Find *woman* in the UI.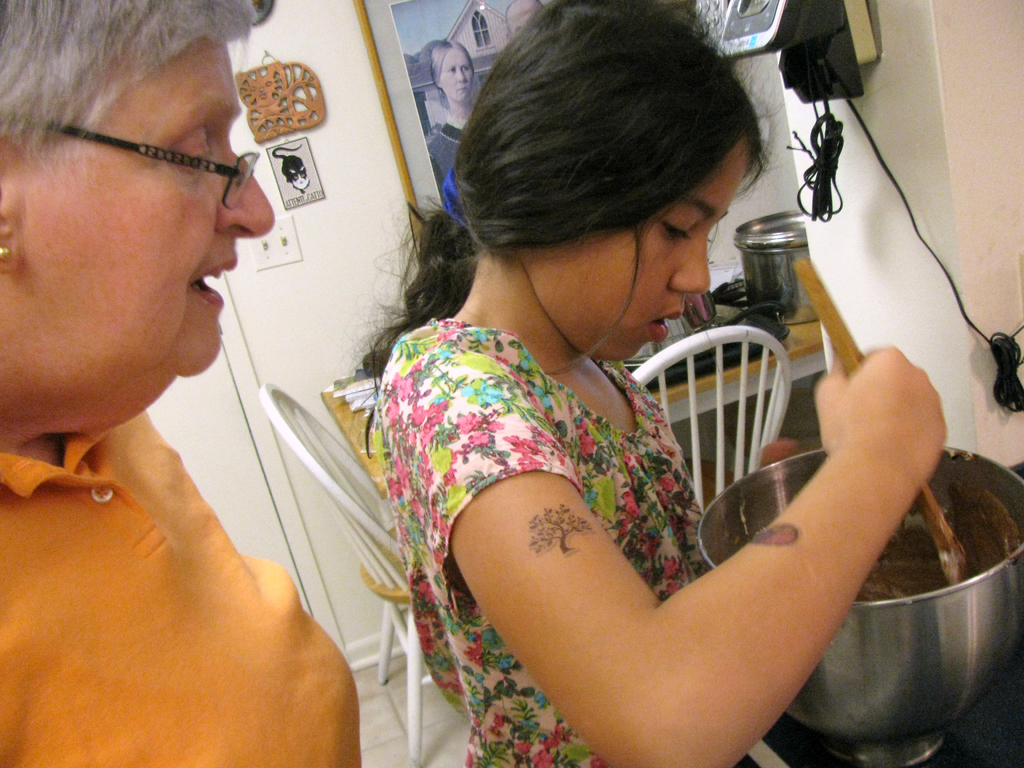
UI element at locate(0, 0, 367, 767).
